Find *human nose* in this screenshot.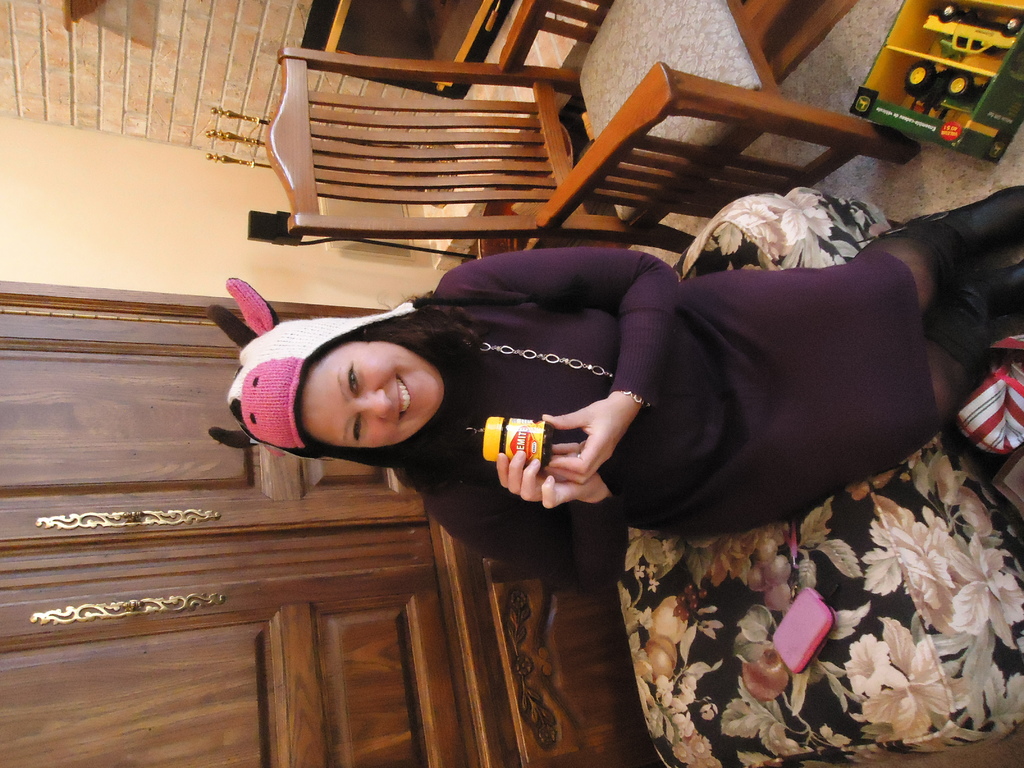
The bounding box for *human nose* is bbox=(353, 391, 392, 416).
